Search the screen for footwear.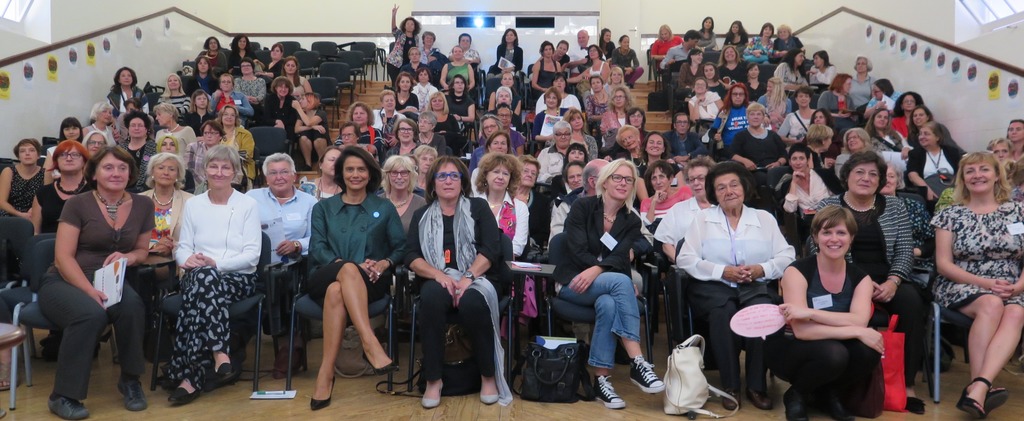
Found at rect(273, 310, 308, 370).
